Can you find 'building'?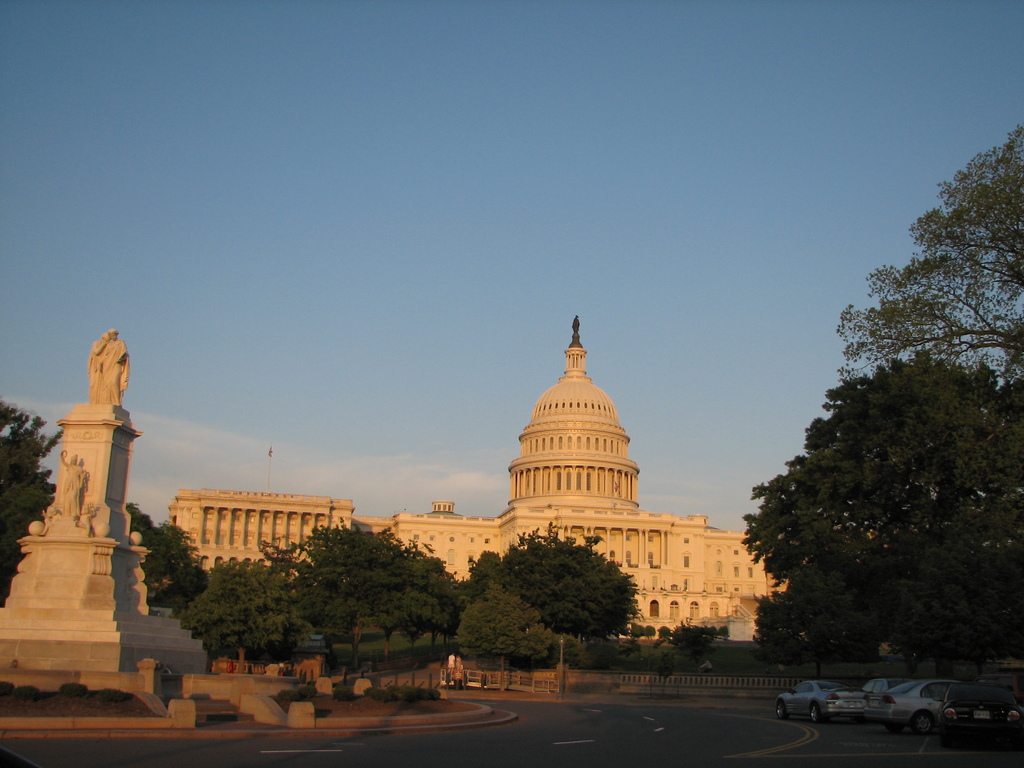
Yes, bounding box: [167, 316, 788, 638].
